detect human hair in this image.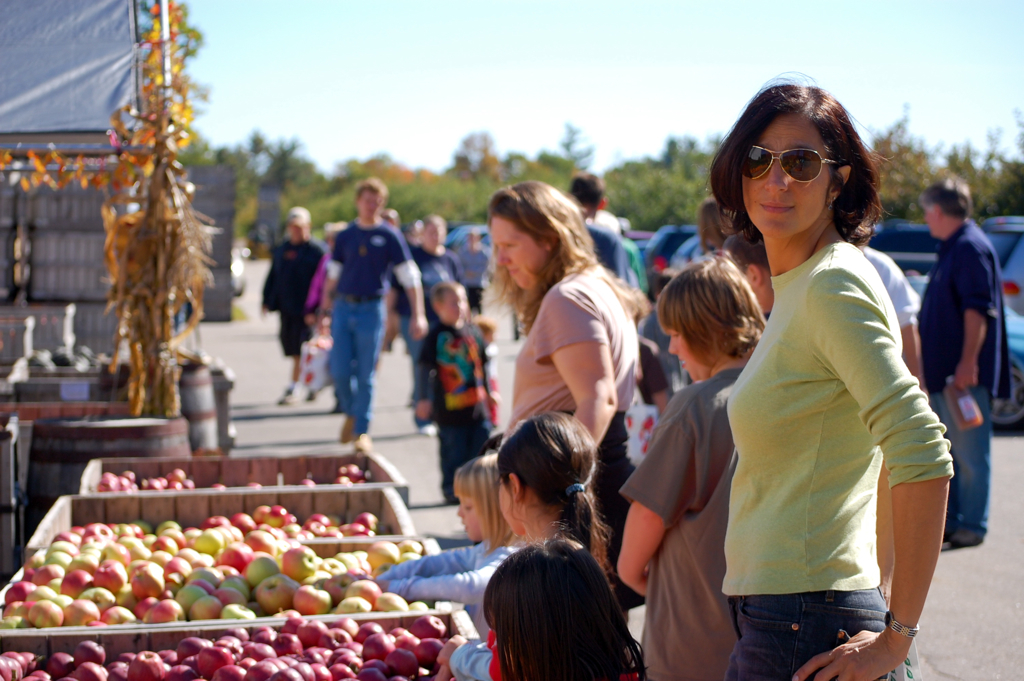
Detection: [724, 81, 886, 257].
